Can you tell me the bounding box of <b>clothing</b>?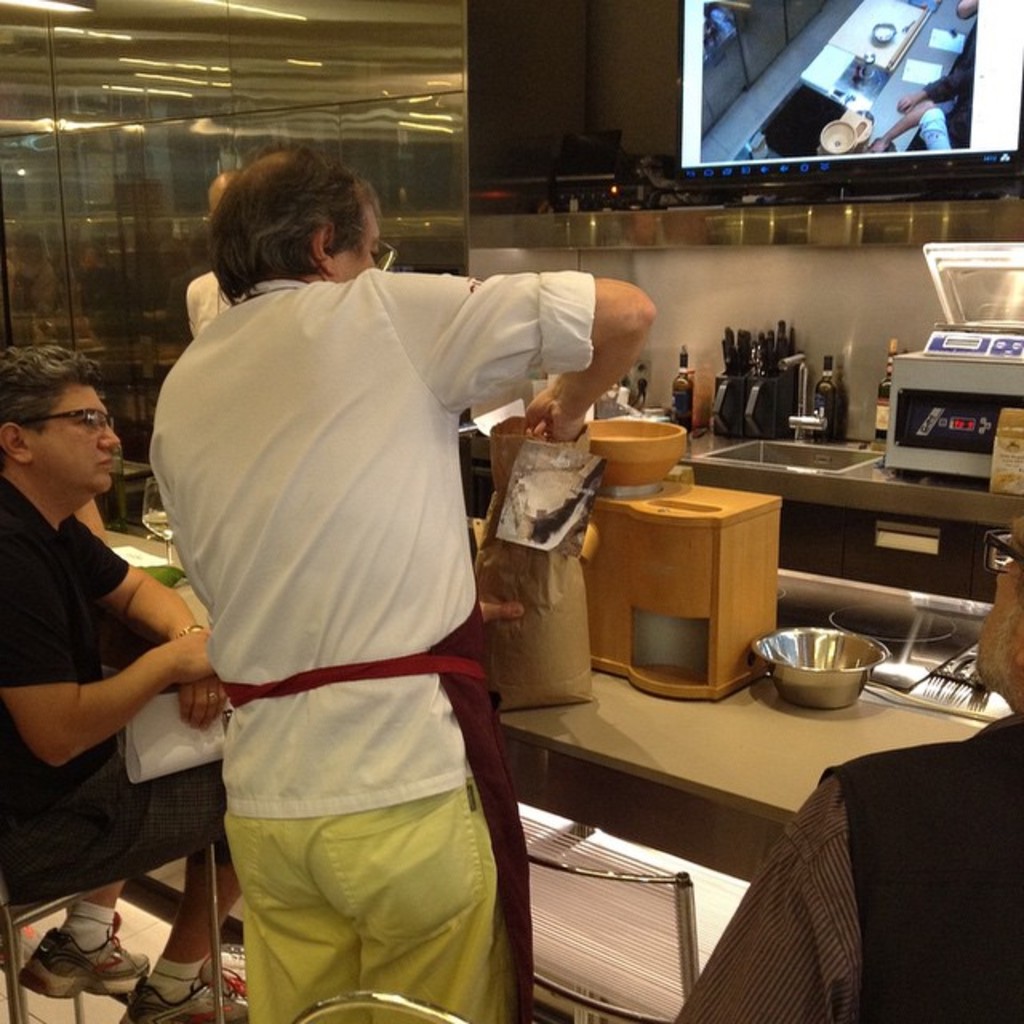
(left=0, top=469, right=230, bottom=918).
